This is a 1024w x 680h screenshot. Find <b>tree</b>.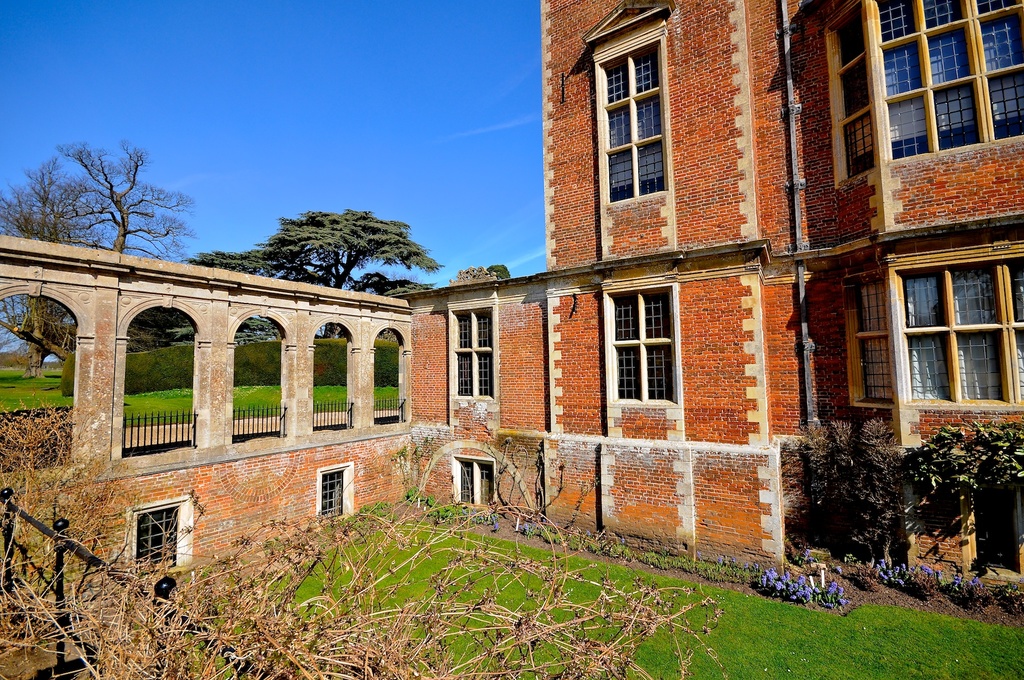
Bounding box: 108, 237, 266, 335.
